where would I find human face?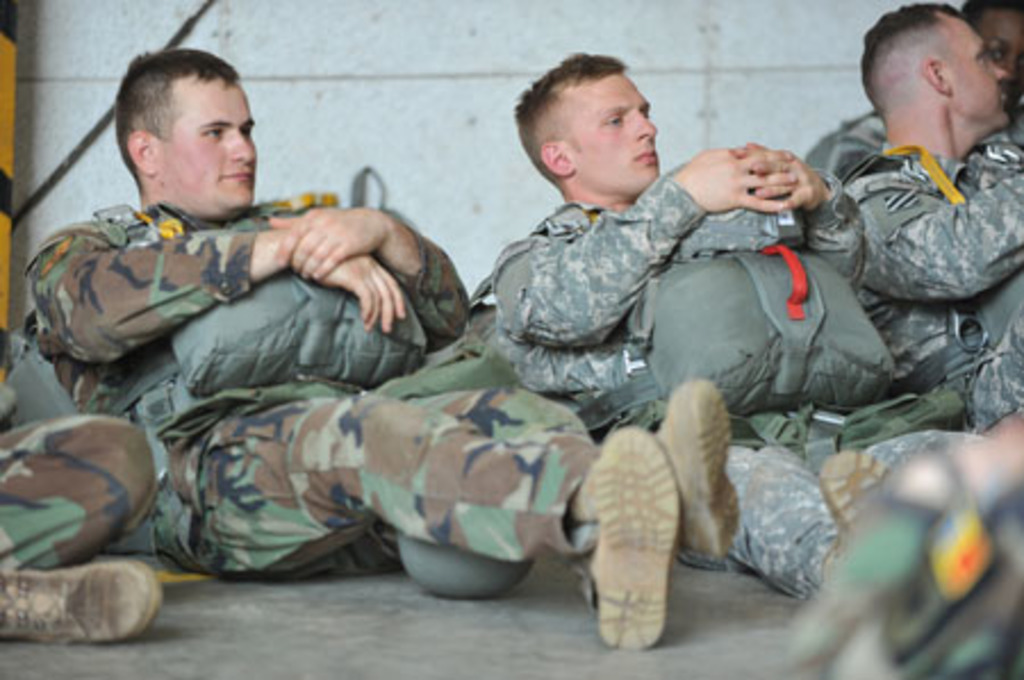
At l=159, t=77, r=259, b=207.
